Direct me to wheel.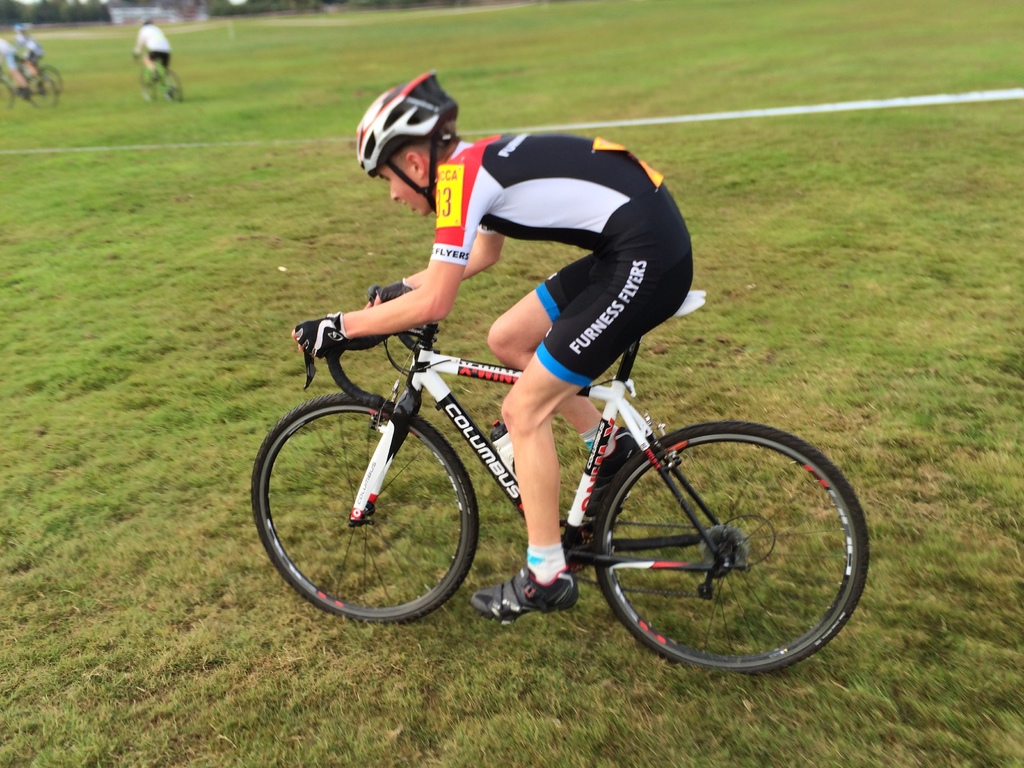
Direction: [33, 63, 63, 92].
